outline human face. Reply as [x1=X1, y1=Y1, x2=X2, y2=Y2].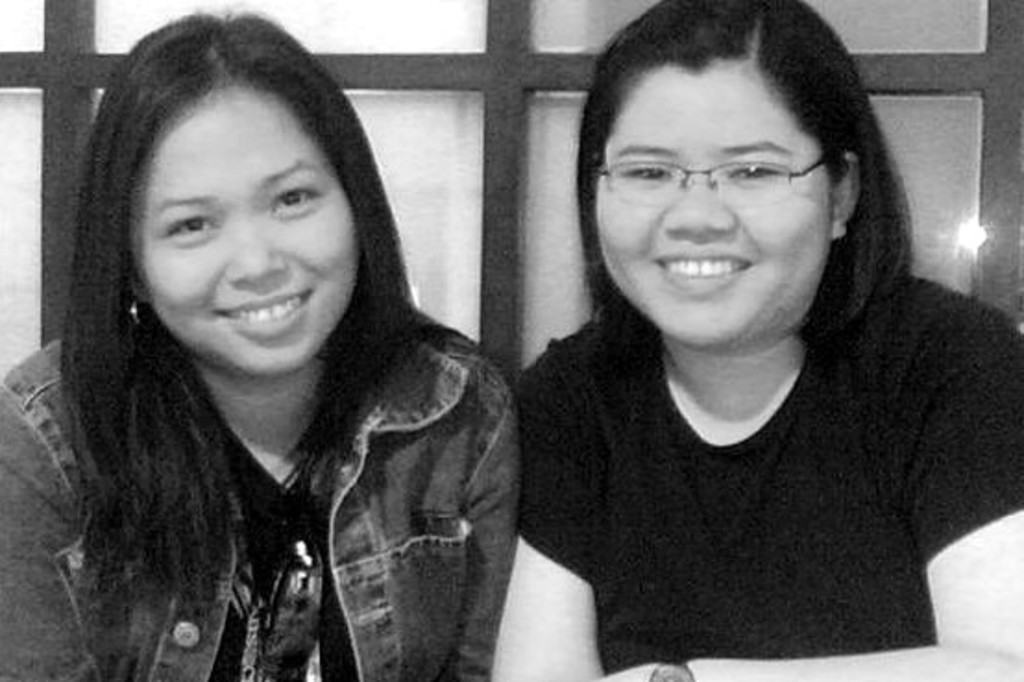
[x1=595, y1=59, x2=828, y2=355].
